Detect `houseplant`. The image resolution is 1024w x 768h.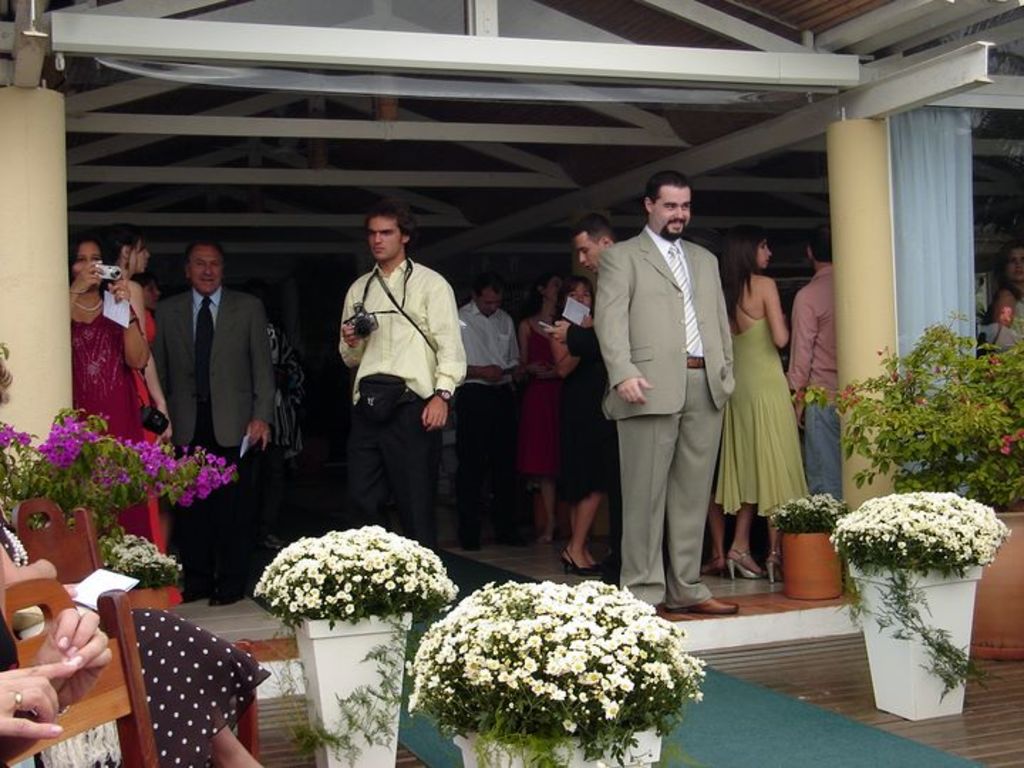
x1=821, y1=488, x2=1011, y2=720.
